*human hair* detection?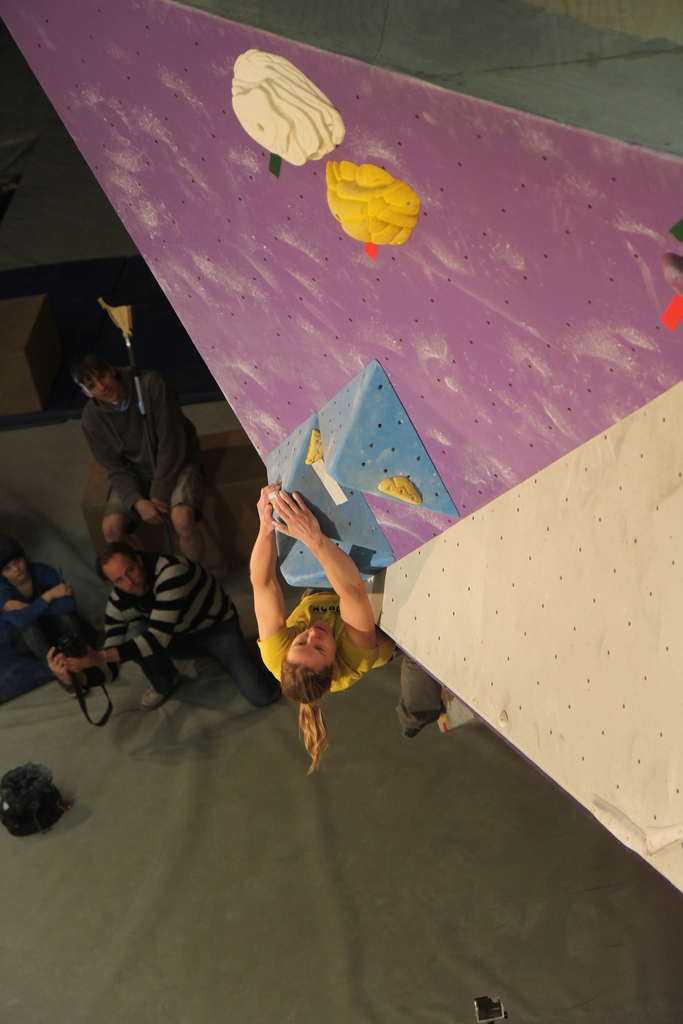
279,653,335,768
